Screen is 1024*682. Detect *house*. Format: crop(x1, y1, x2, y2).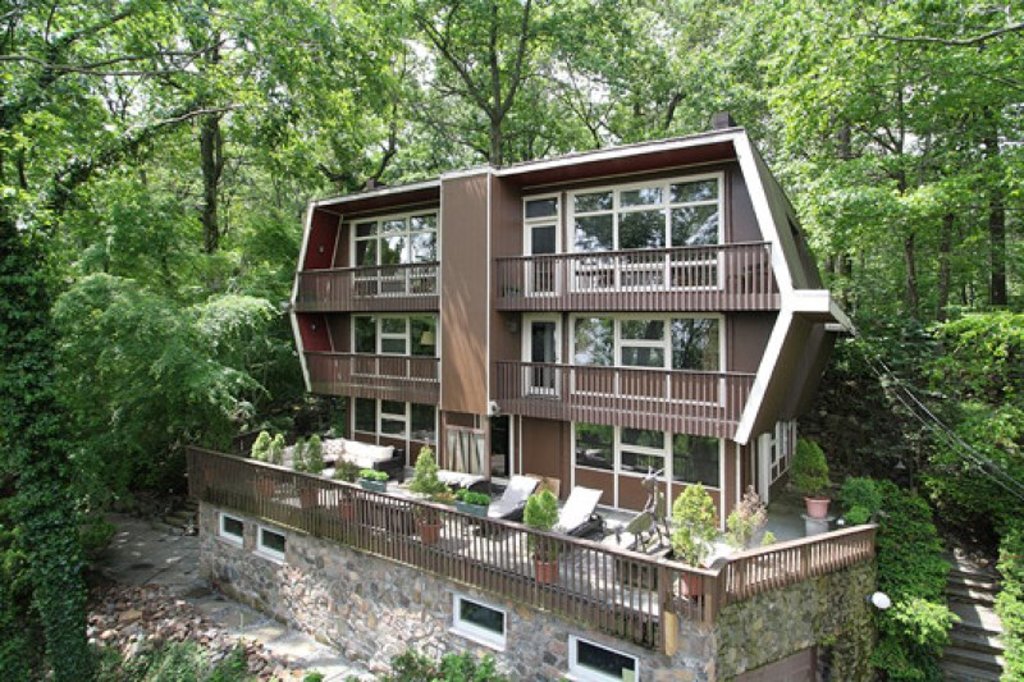
crop(285, 113, 852, 532).
